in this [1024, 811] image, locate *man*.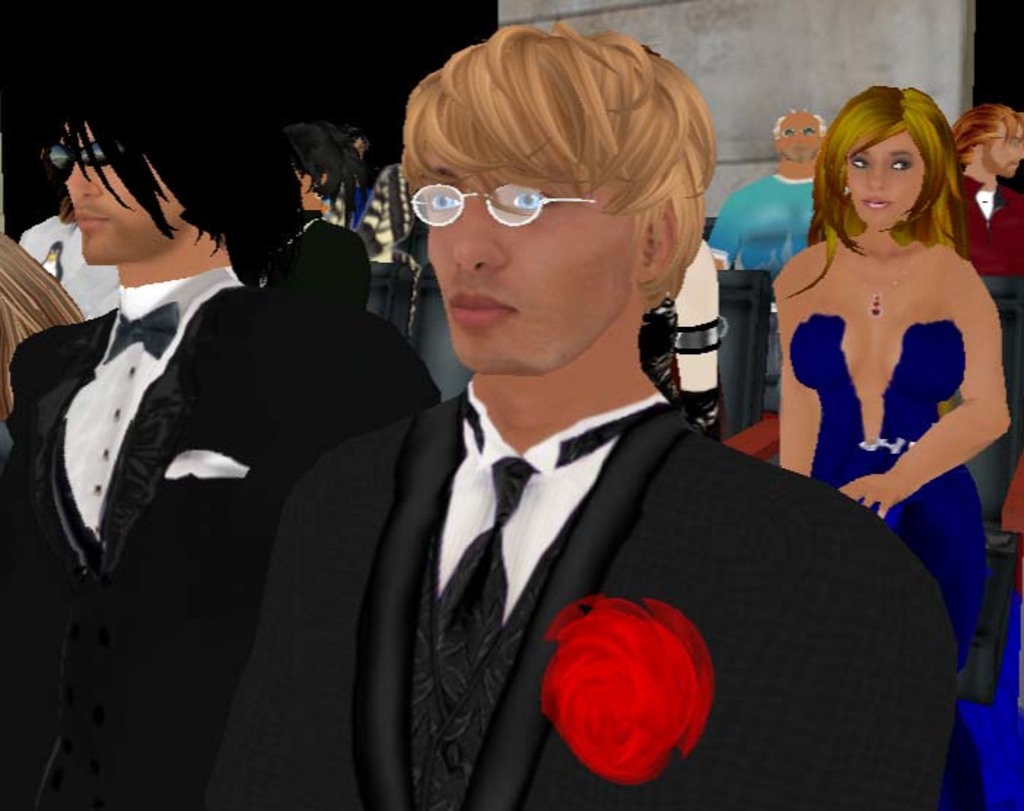
Bounding box: bbox(950, 105, 1023, 271).
